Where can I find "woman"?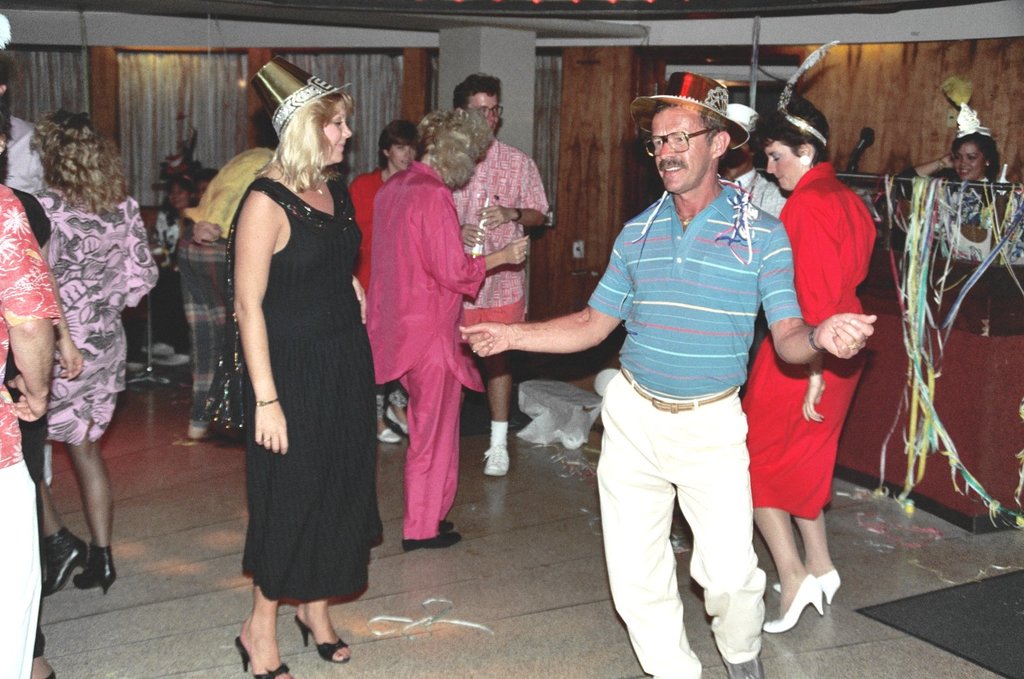
You can find it at bbox(212, 73, 380, 657).
